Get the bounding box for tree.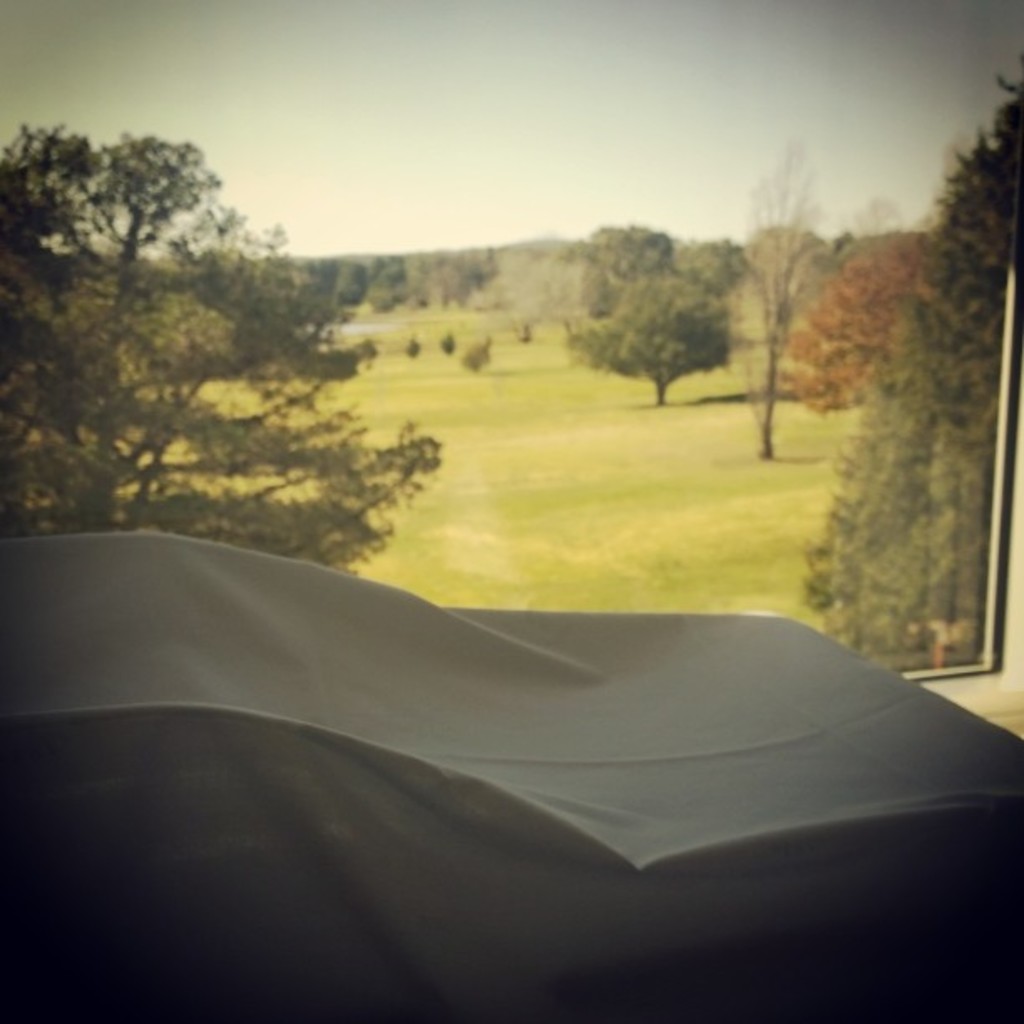
box(872, 301, 980, 637).
